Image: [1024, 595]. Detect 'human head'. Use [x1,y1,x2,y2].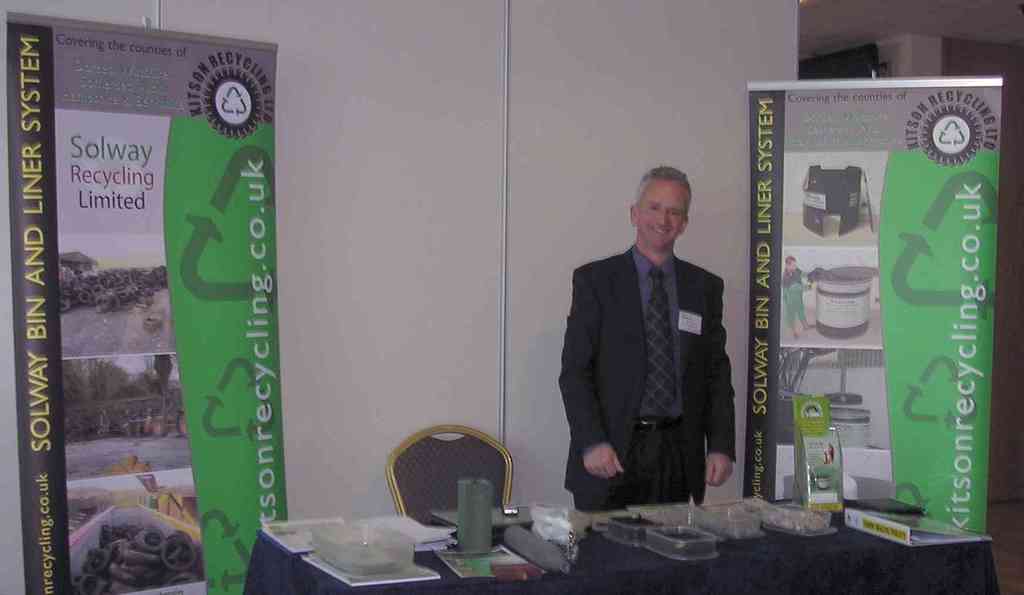
[631,169,689,248].
